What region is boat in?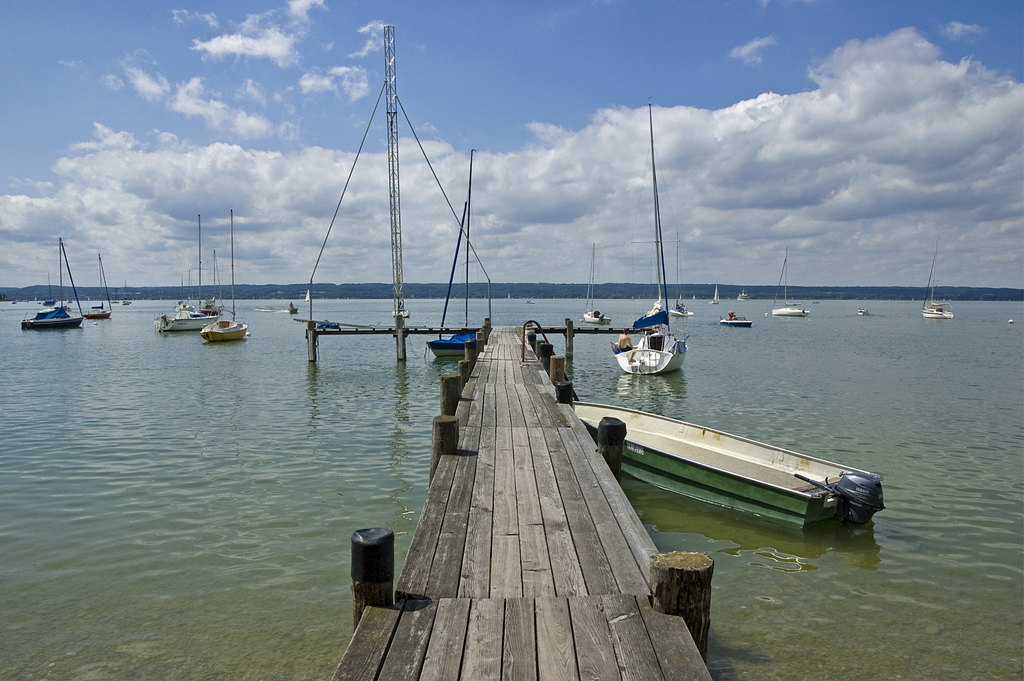
<box>720,314,774,330</box>.
